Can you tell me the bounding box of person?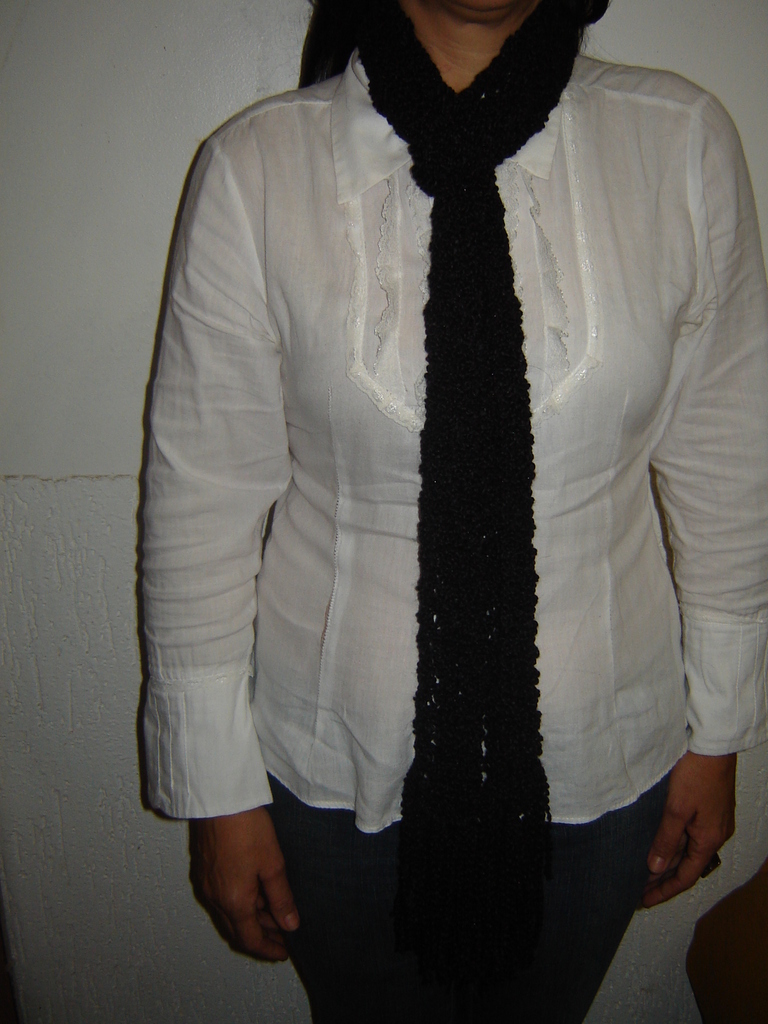
bbox=(143, 0, 767, 1023).
